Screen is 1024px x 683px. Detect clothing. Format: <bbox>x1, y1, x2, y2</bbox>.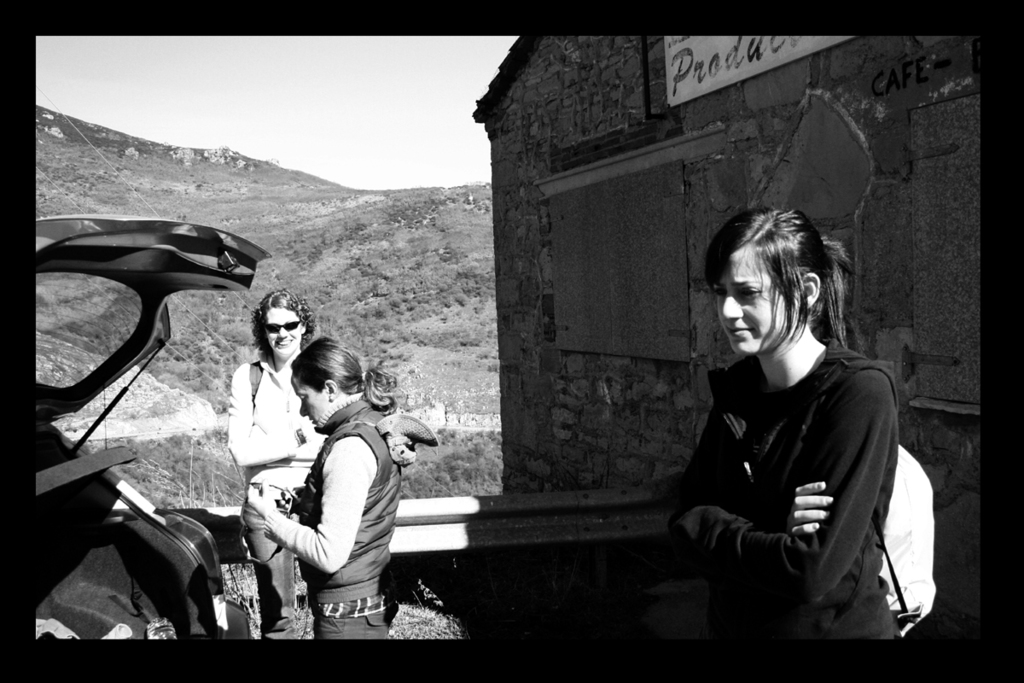
<bbox>888, 442, 936, 626</bbox>.
